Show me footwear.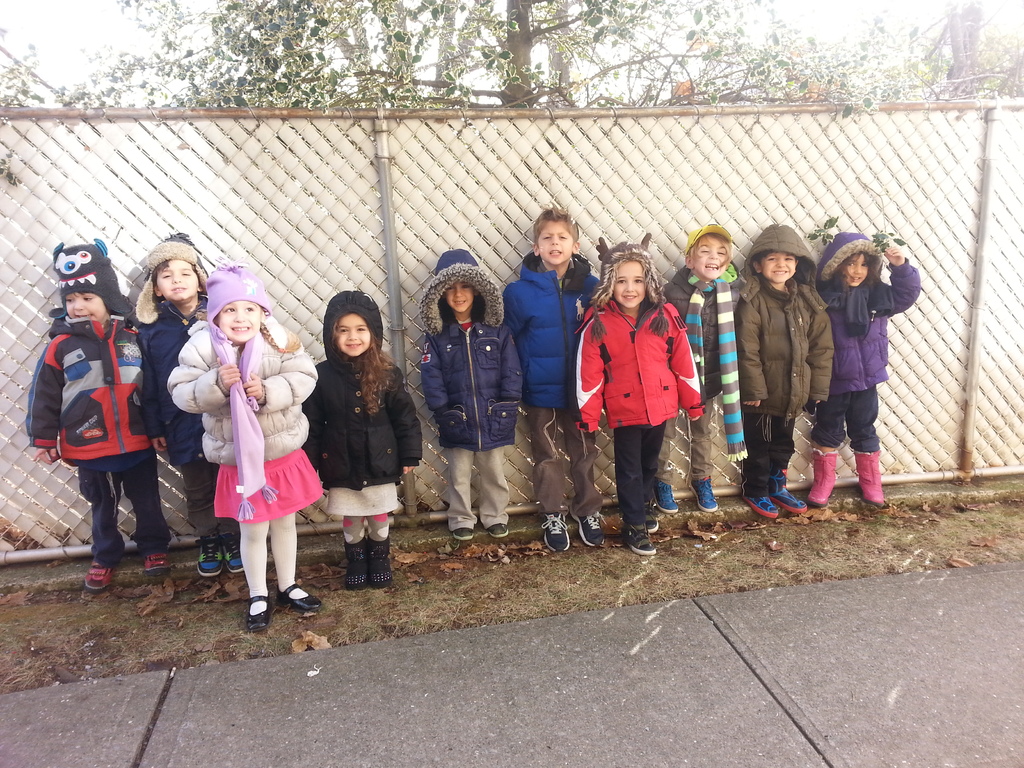
footwear is here: pyautogui.locateOnScreen(84, 559, 118, 596).
